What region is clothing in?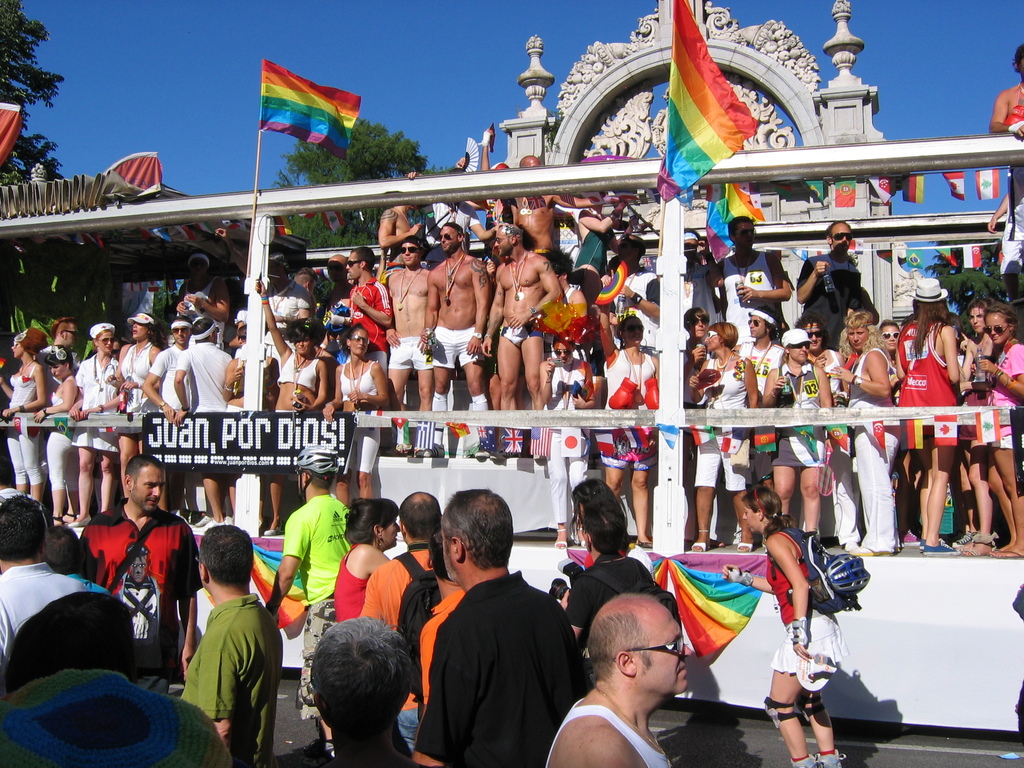
detection(771, 611, 847, 689).
